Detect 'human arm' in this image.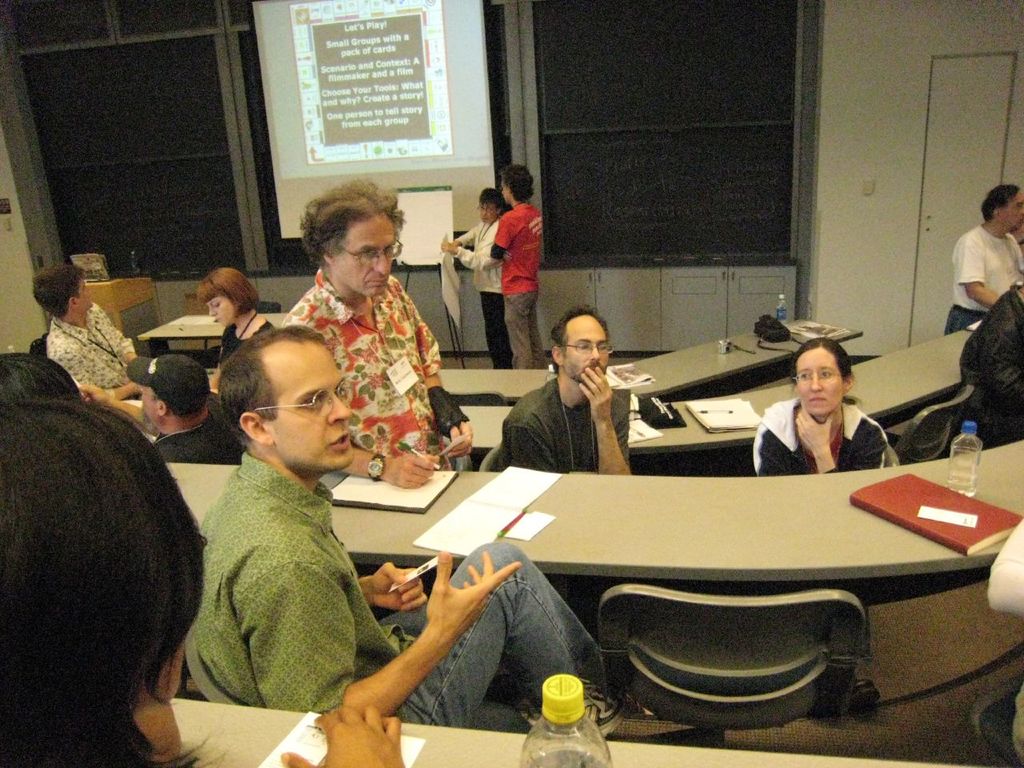
Detection: region(500, 421, 559, 471).
